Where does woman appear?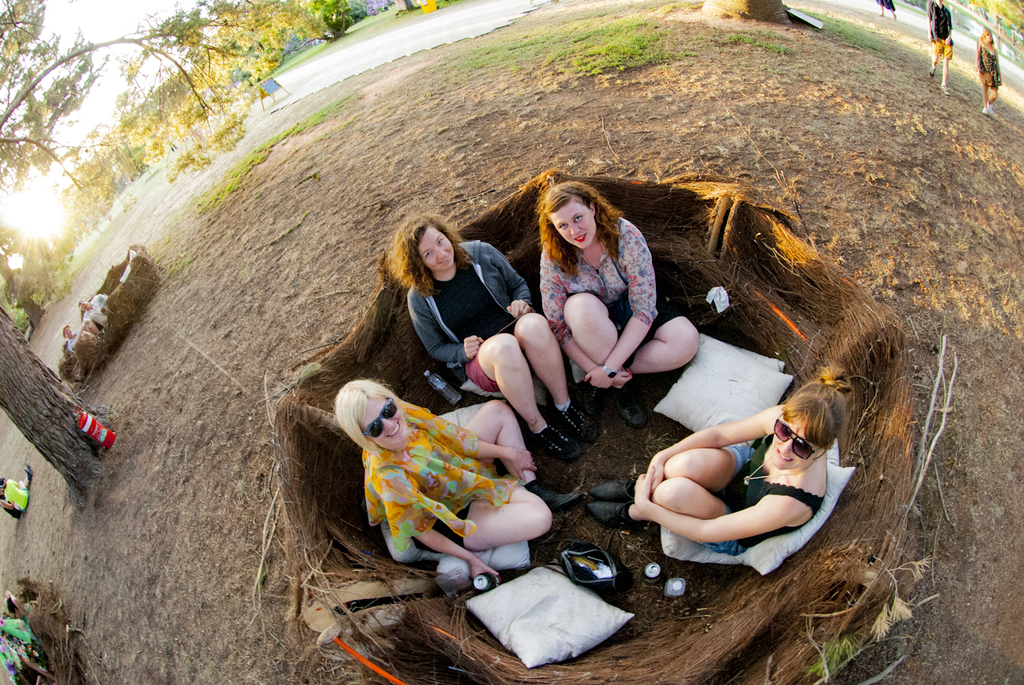
Appears at <region>388, 200, 602, 465</region>.
